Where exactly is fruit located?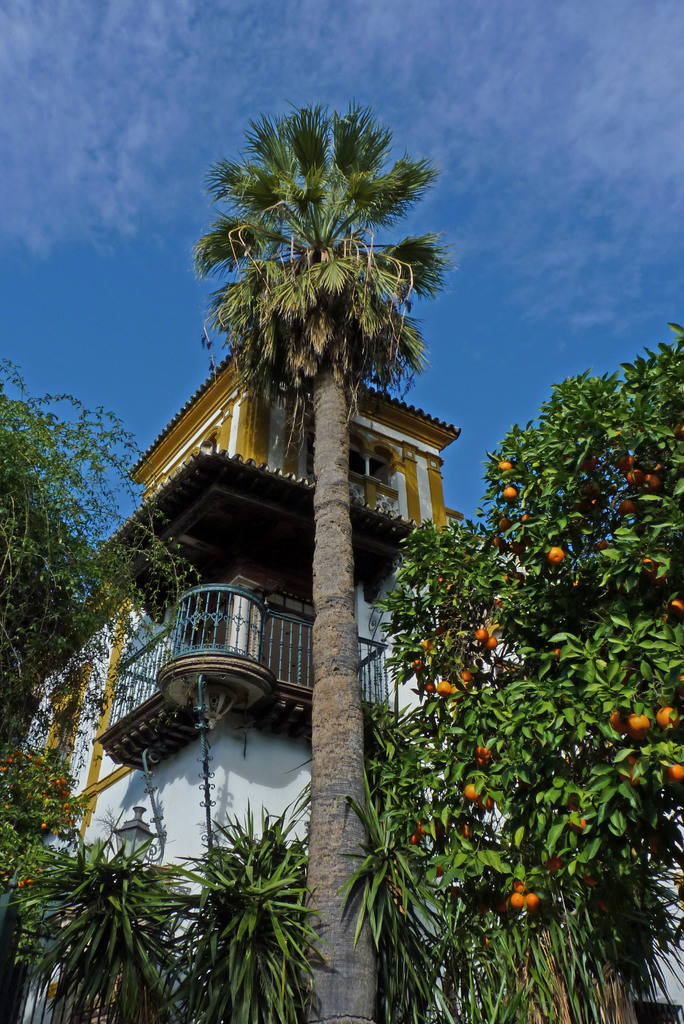
Its bounding box is 667,760,683,780.
